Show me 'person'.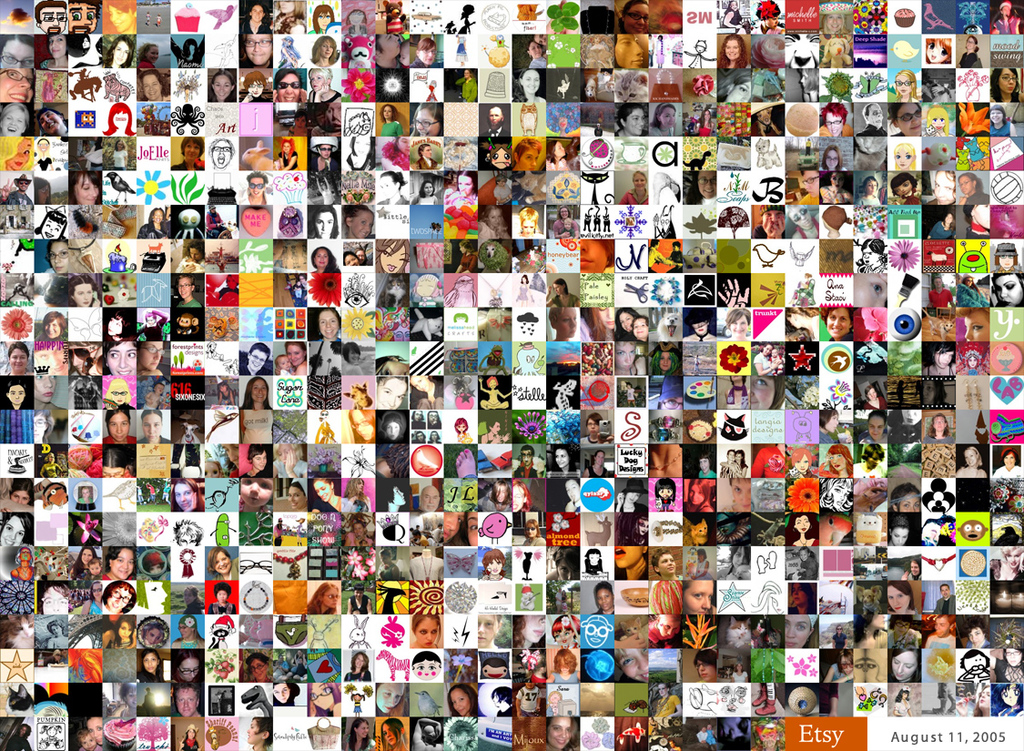
'person' is here: bbox=[886, 643, 921, 684].
